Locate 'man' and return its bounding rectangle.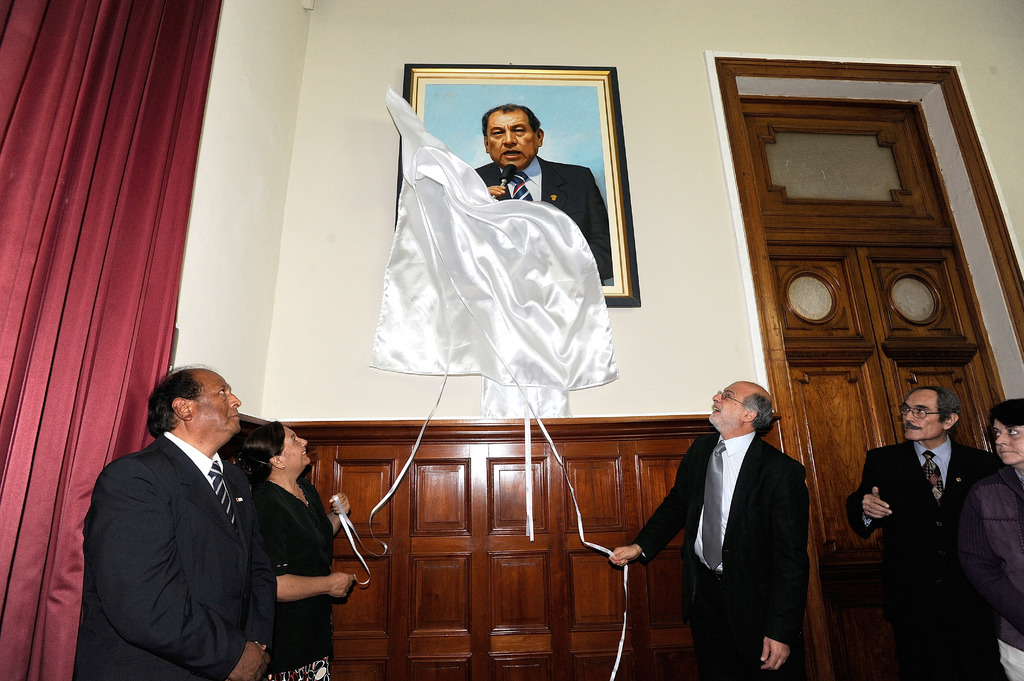
470, 104, 614, 284.
